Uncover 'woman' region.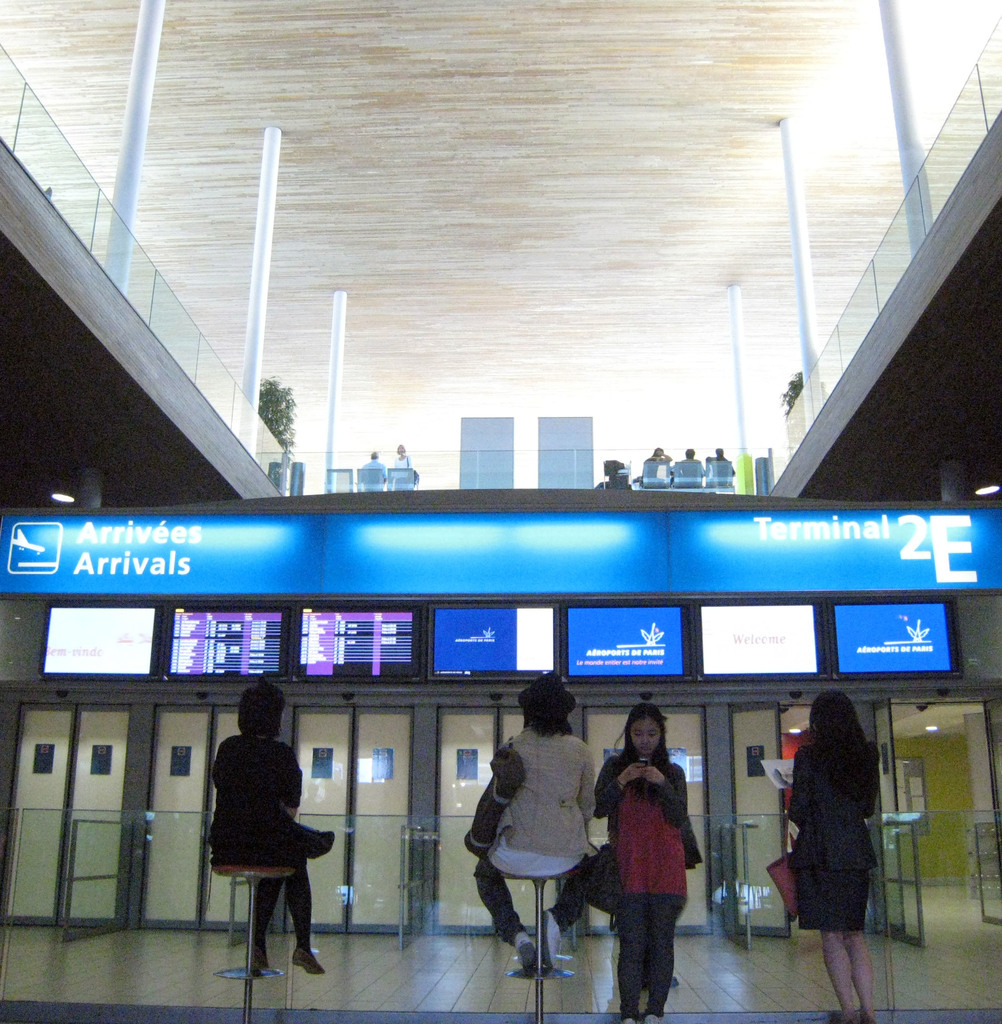
Uncovered: rect(755, 670, 886, 1023).
